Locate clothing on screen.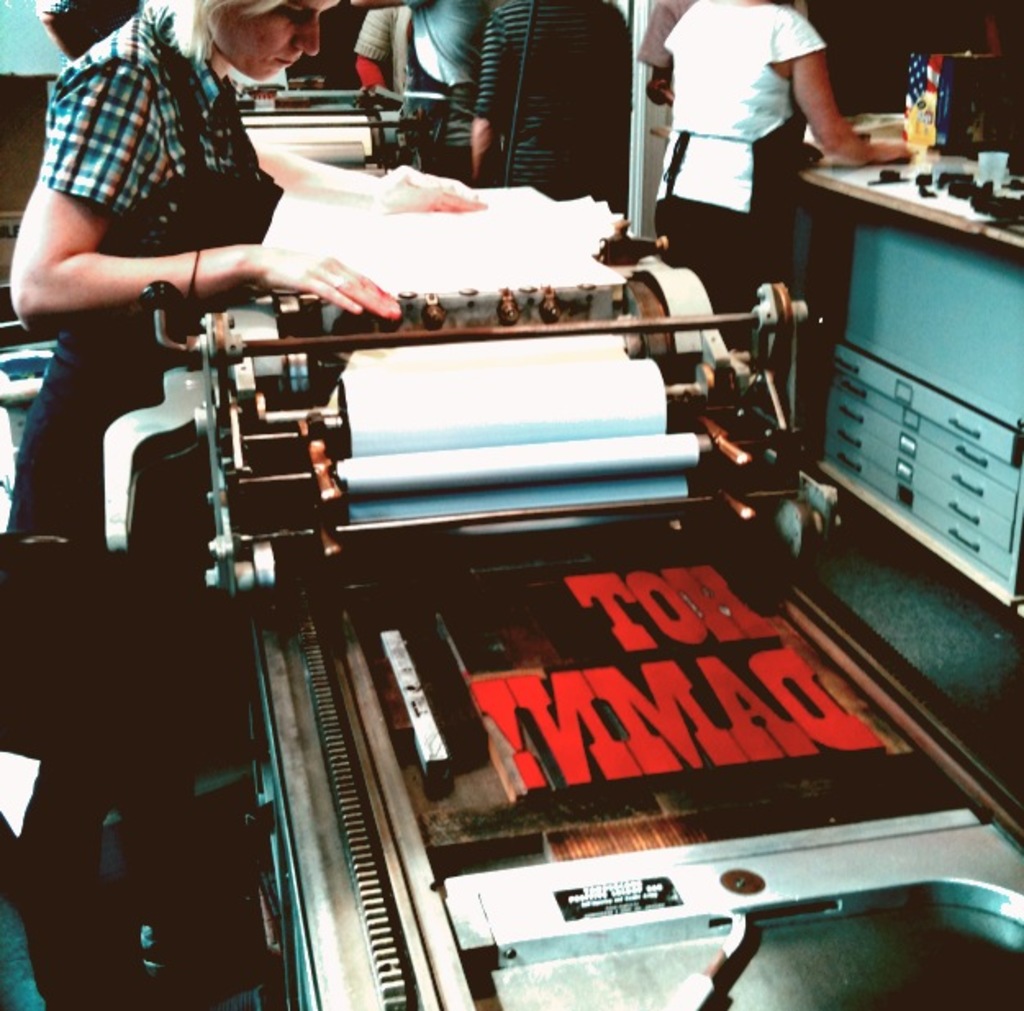
On screen at 478,2,634,195.
